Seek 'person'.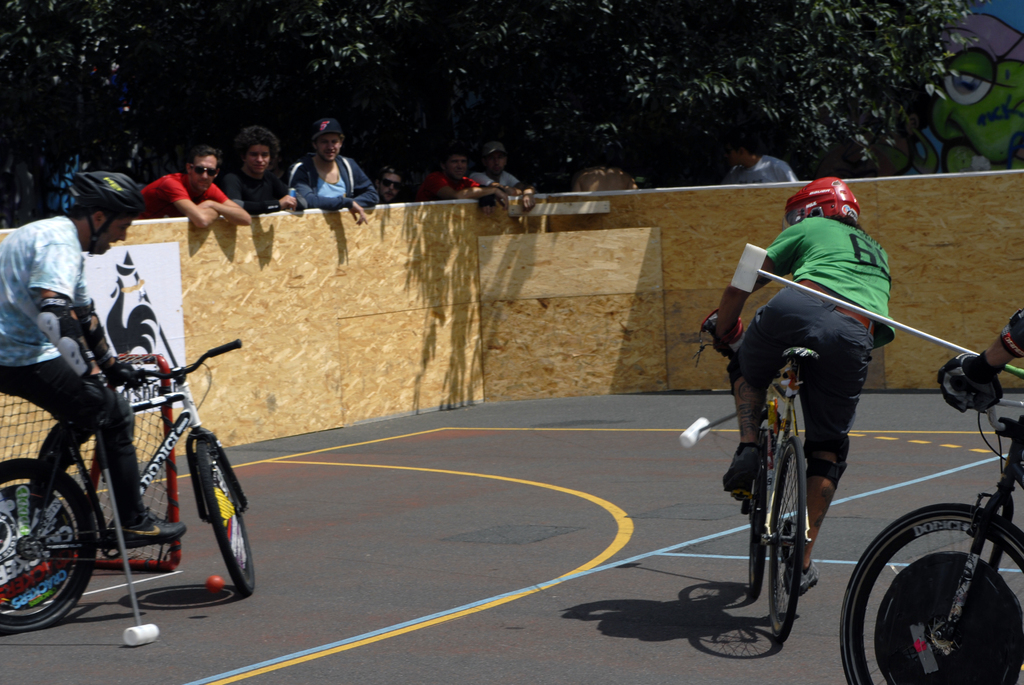
(x1=133, y1=146, x2=267, y2=243).
